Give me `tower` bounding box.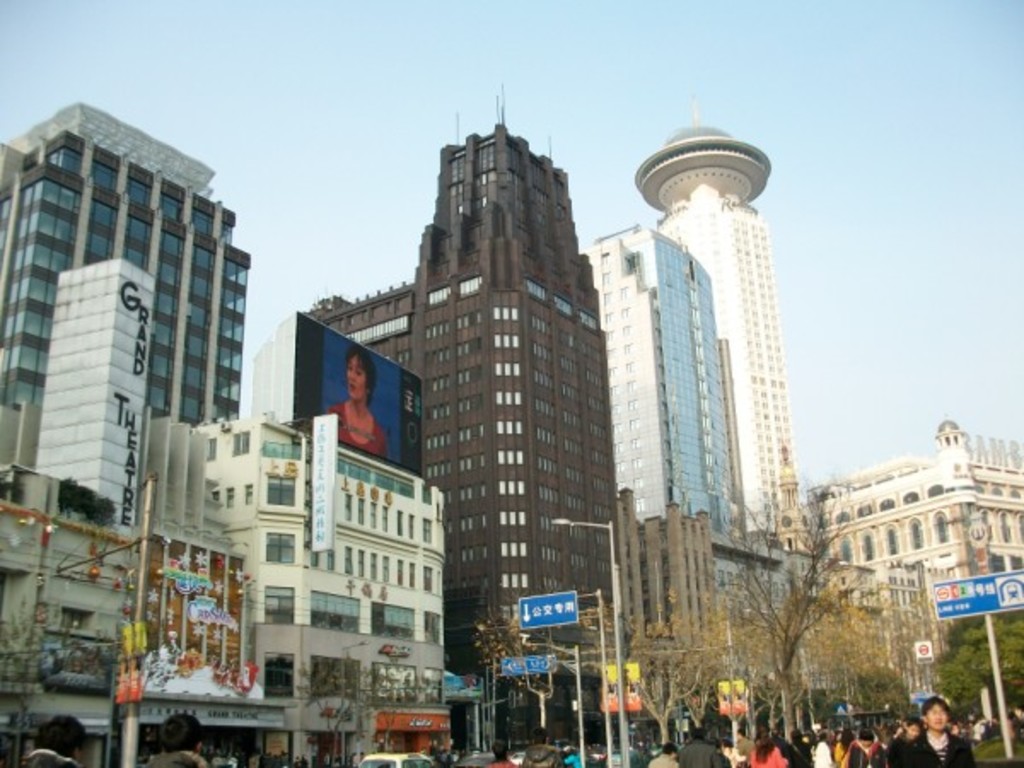
[628, 109, 795, 534].
